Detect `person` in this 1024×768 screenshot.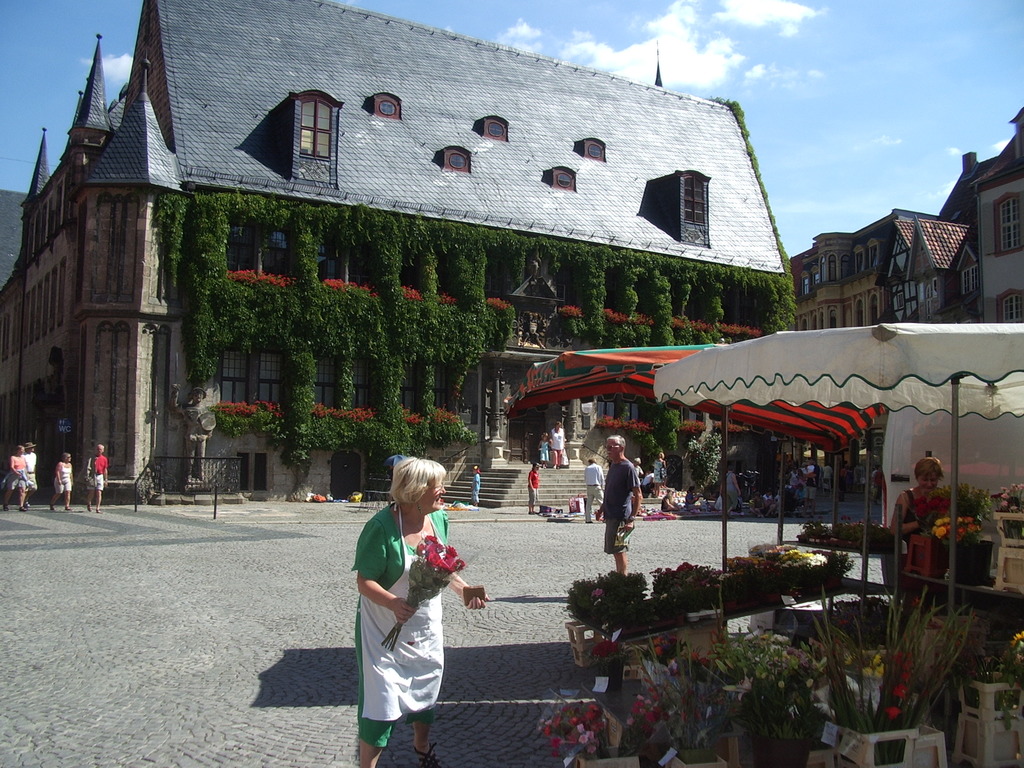
Detection: {"left": 474, "top": 466, "right": 479, "bottom": 504}.
